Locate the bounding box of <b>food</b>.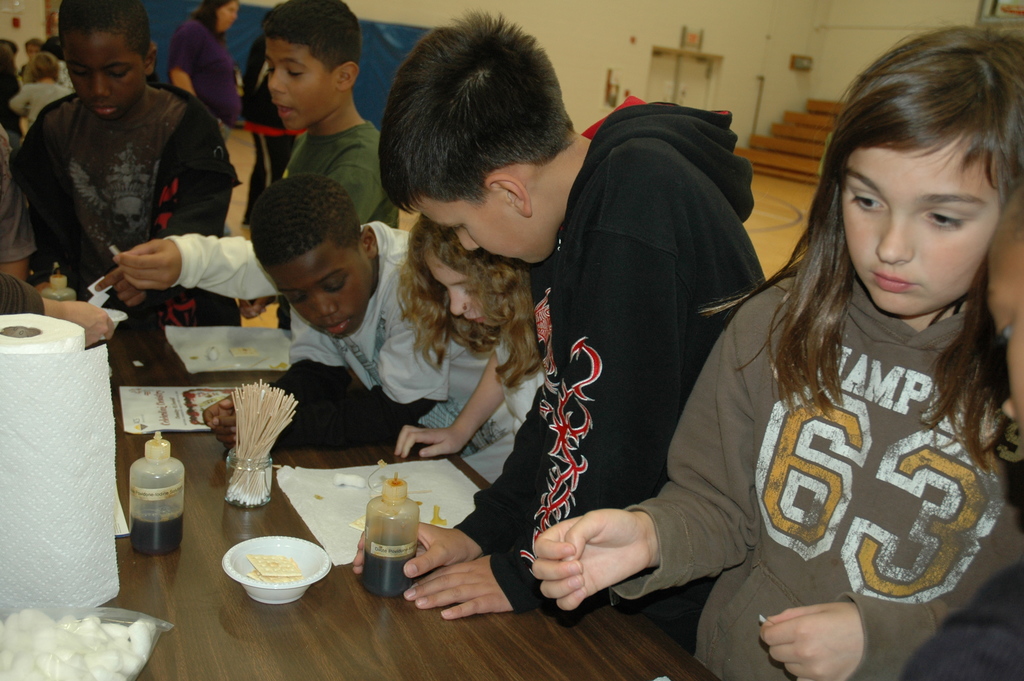
Bounding box: 253:566:302:585.
